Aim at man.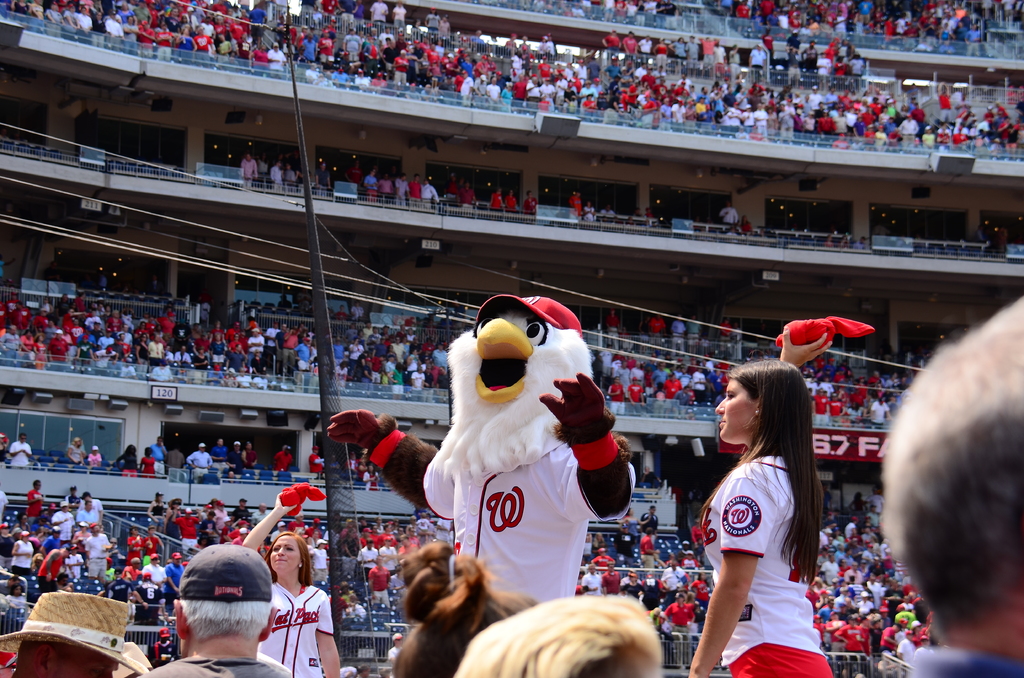
Aimed at bbox=(862, 594, 873, 609).
